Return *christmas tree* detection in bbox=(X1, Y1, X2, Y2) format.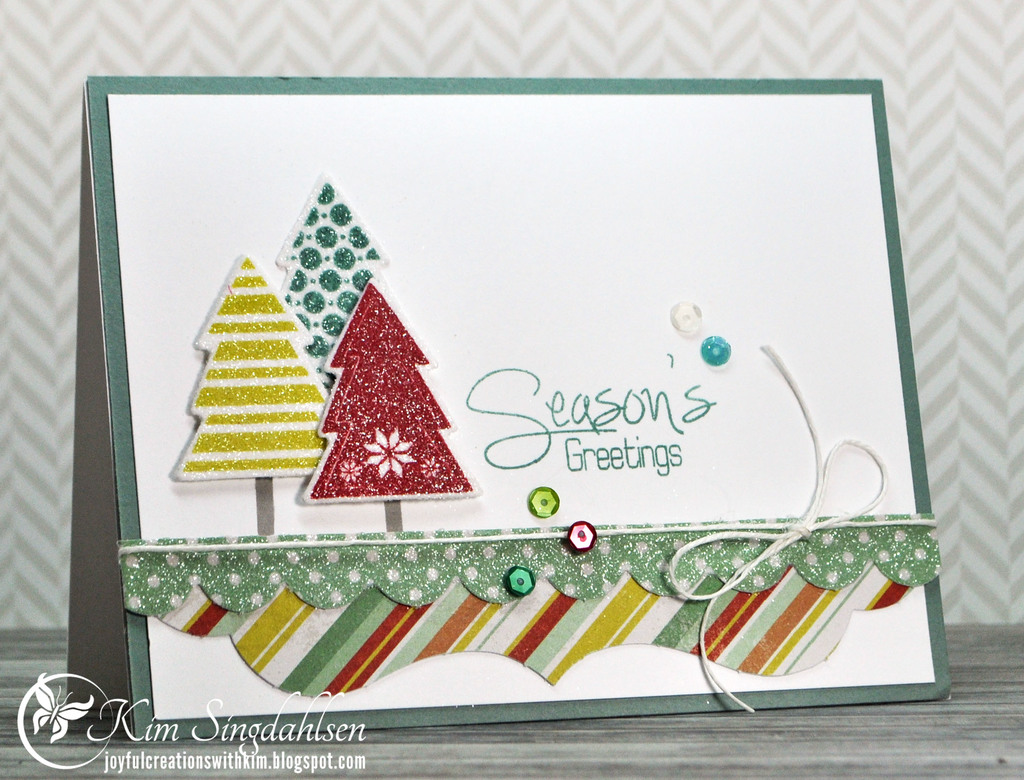
bbox=(300, 272, 481, 505).
